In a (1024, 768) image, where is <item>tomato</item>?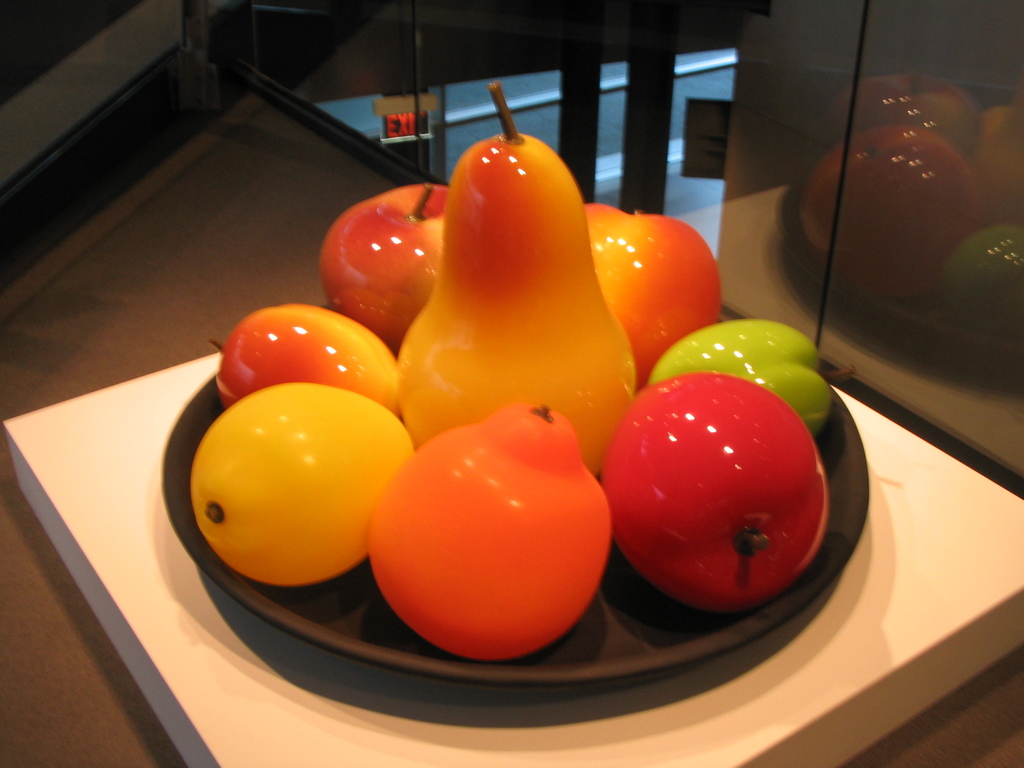
599, 369, 831, 618.
